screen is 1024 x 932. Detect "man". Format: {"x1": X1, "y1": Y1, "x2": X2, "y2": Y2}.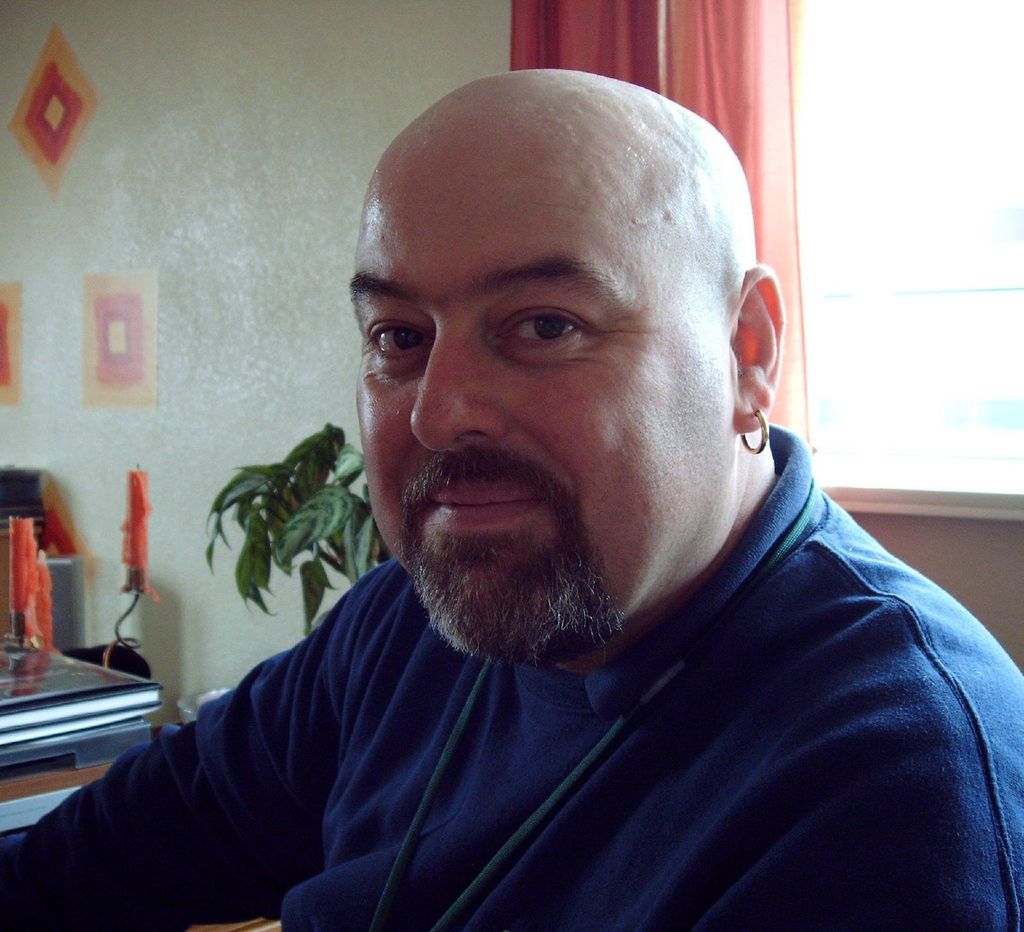
{"x1": 0, "y1": 64, "x2": 1022, "y2": 931}.
